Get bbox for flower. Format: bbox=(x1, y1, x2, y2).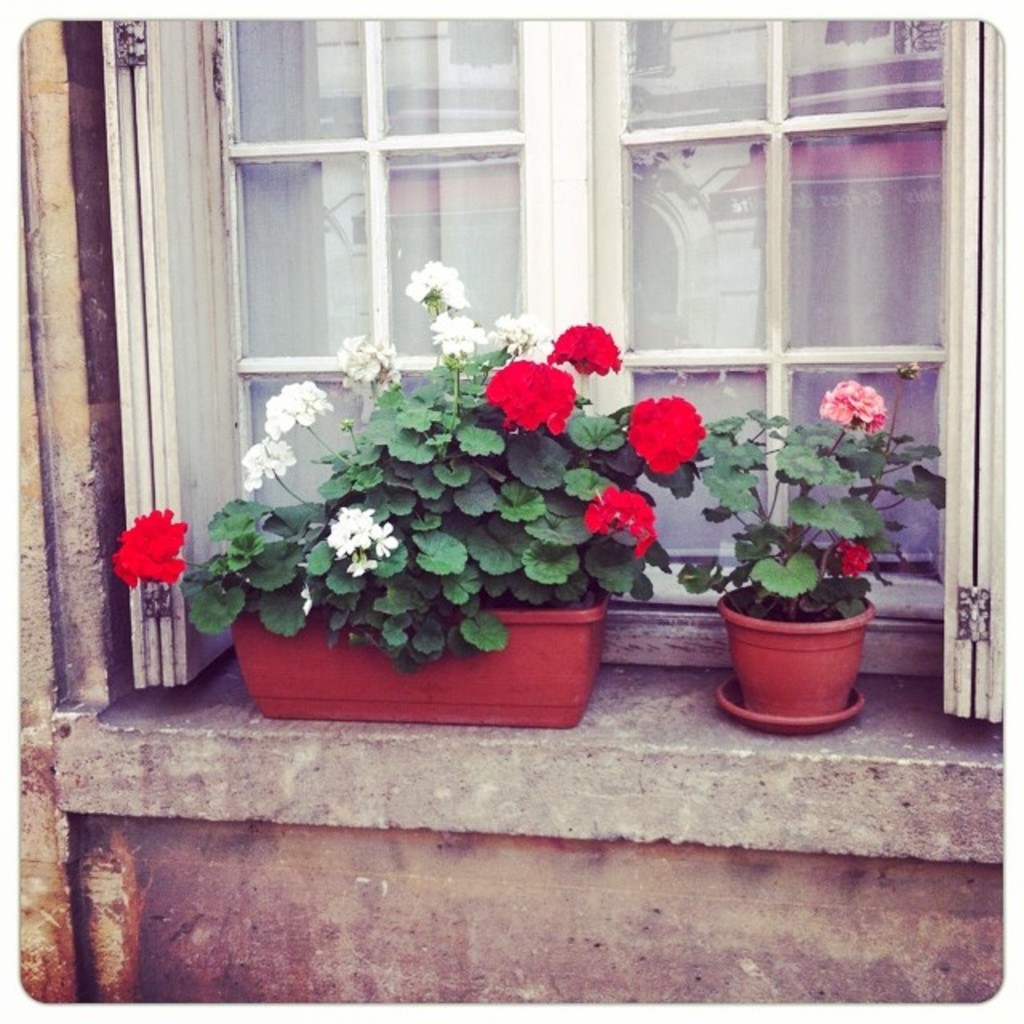
bbox=(334, 333, 392, 389).
